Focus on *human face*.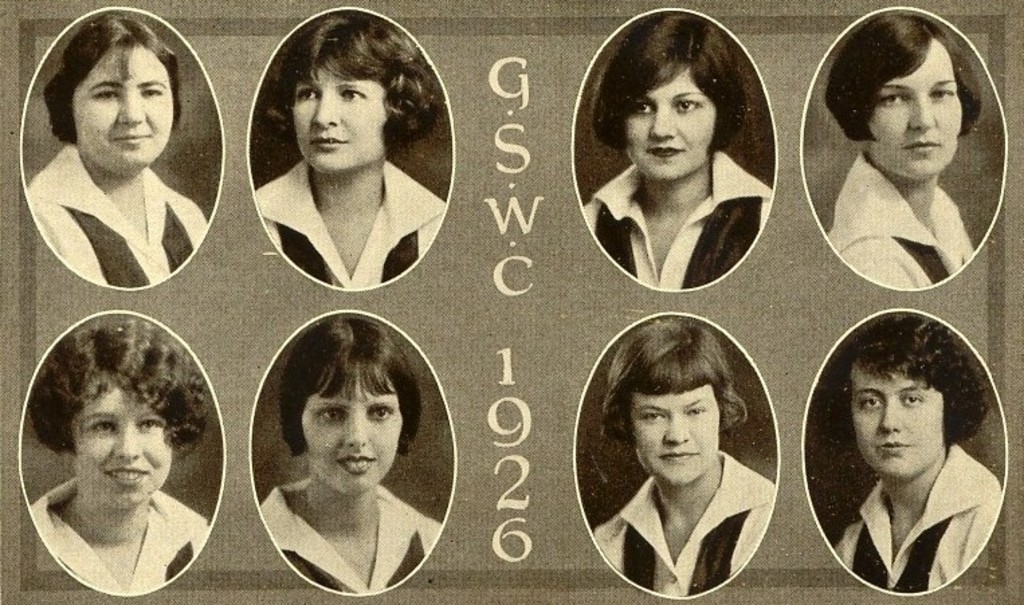
Focused at bbox=(72, 40, 176, 164).
